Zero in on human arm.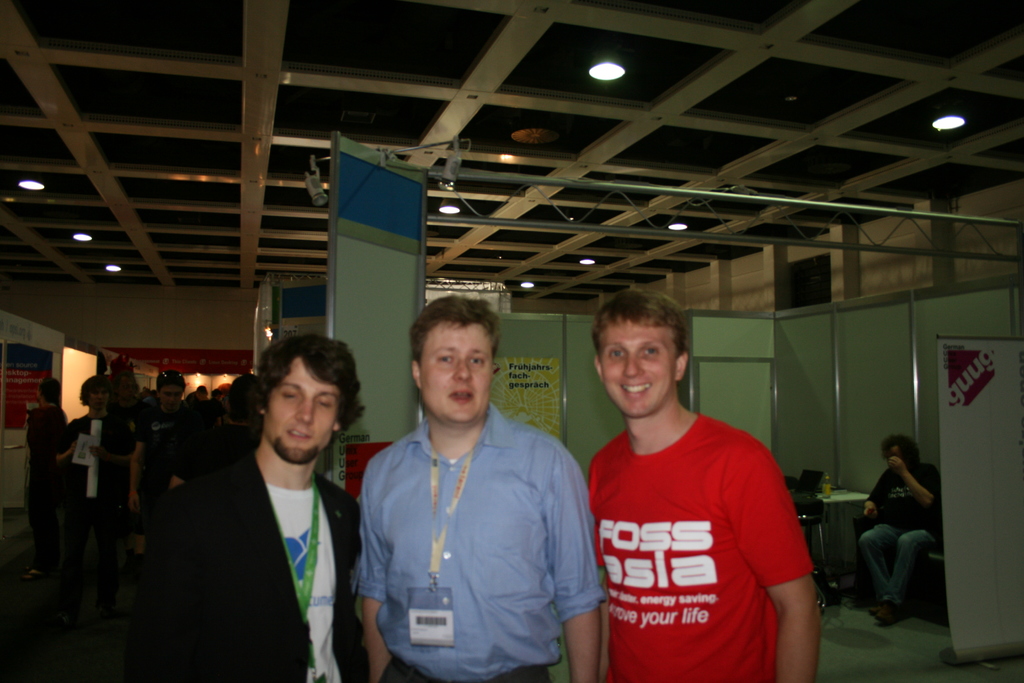
Zeroed in: 858/477/886/525.
